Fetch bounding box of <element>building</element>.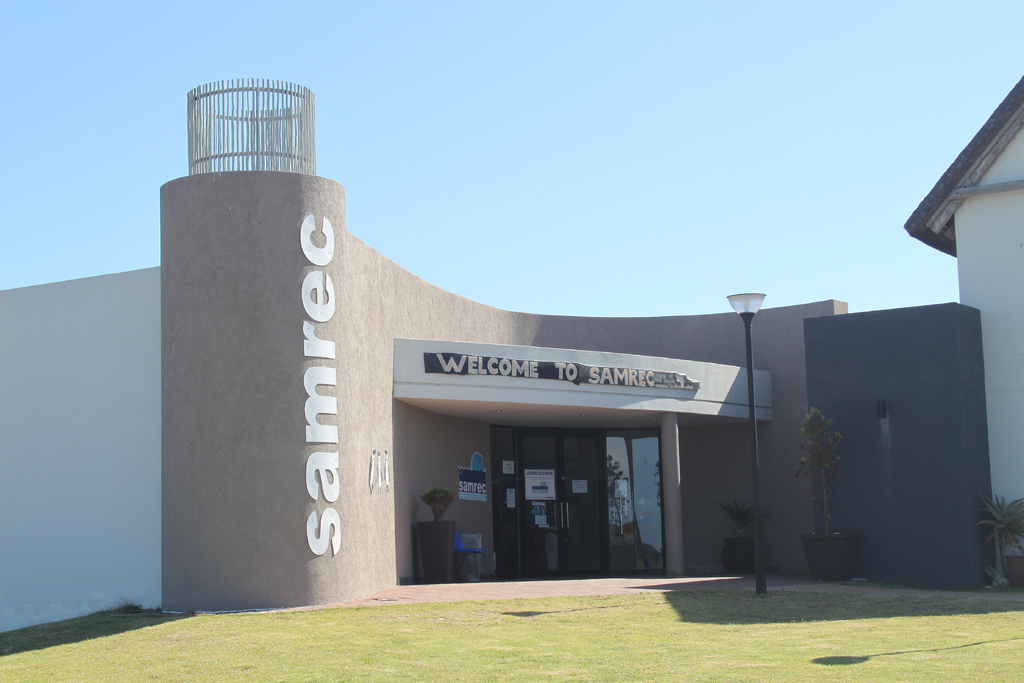
Bbox: Rect(0, 78, 844, 614).
